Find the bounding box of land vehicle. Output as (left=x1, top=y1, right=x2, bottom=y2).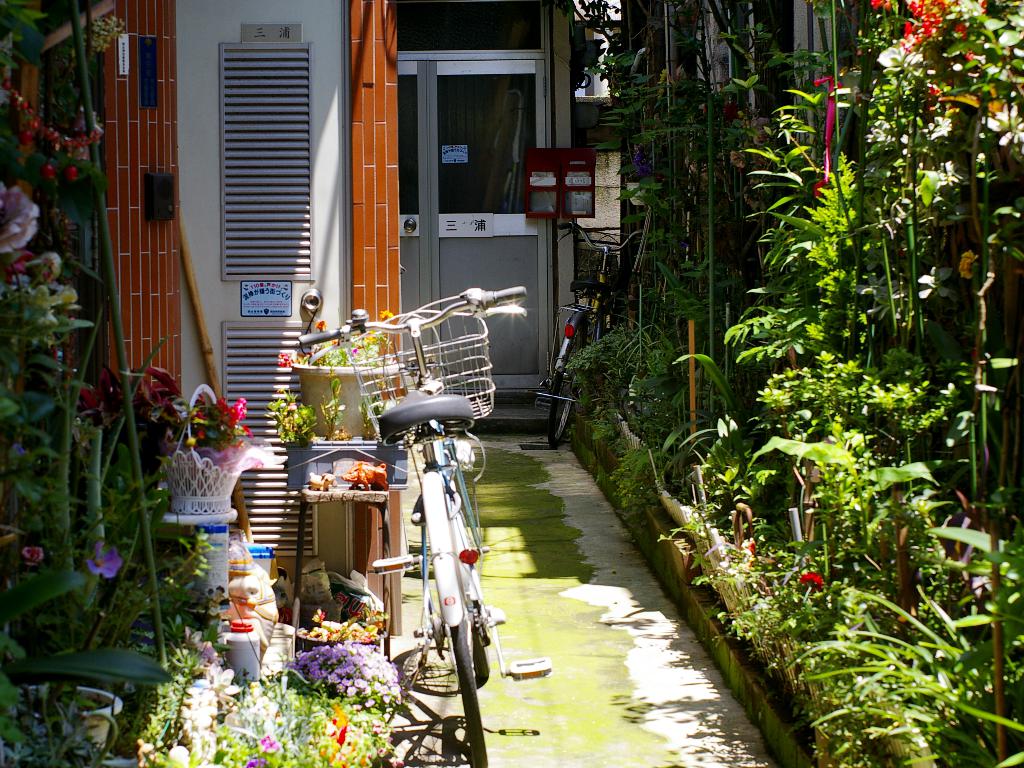
(left=296, top=289, right=529, bottom=767).
